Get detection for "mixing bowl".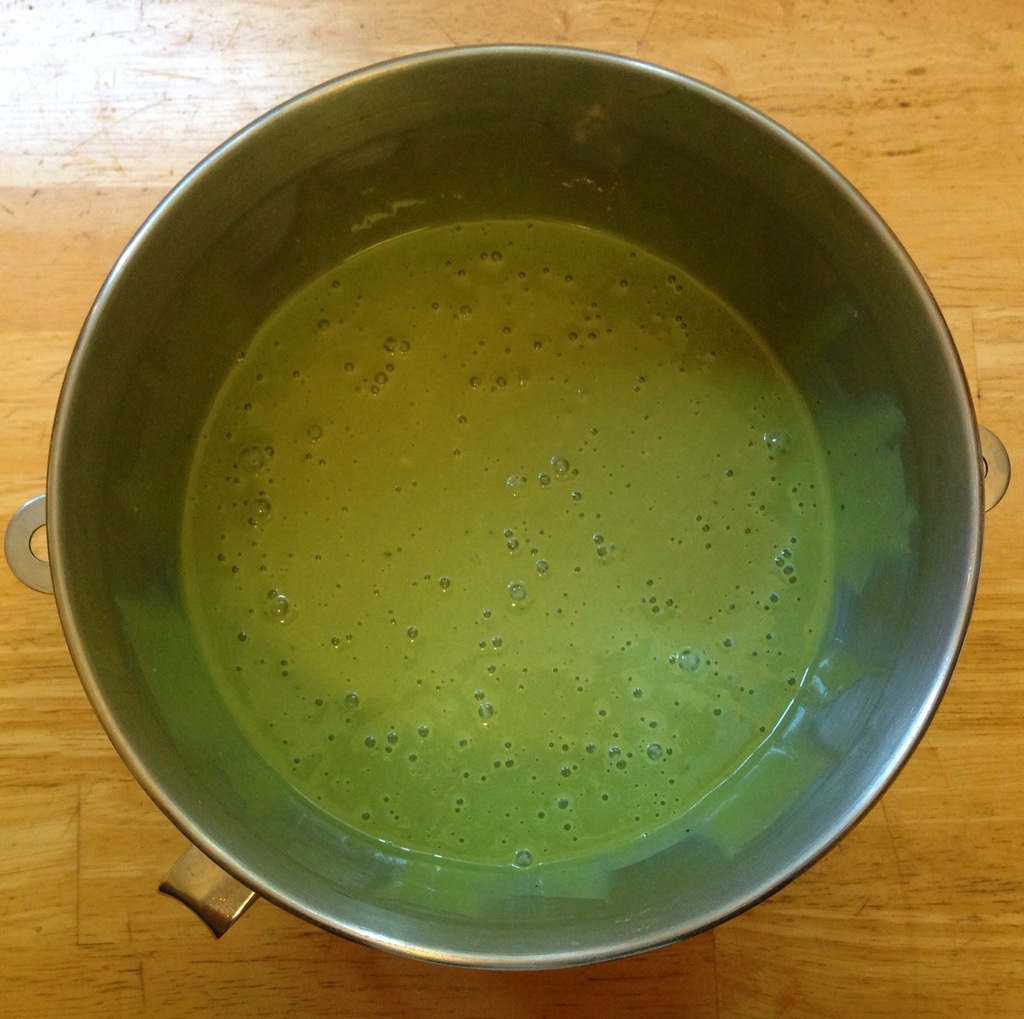
Detection: <box>6,42,1011,968</box>.
